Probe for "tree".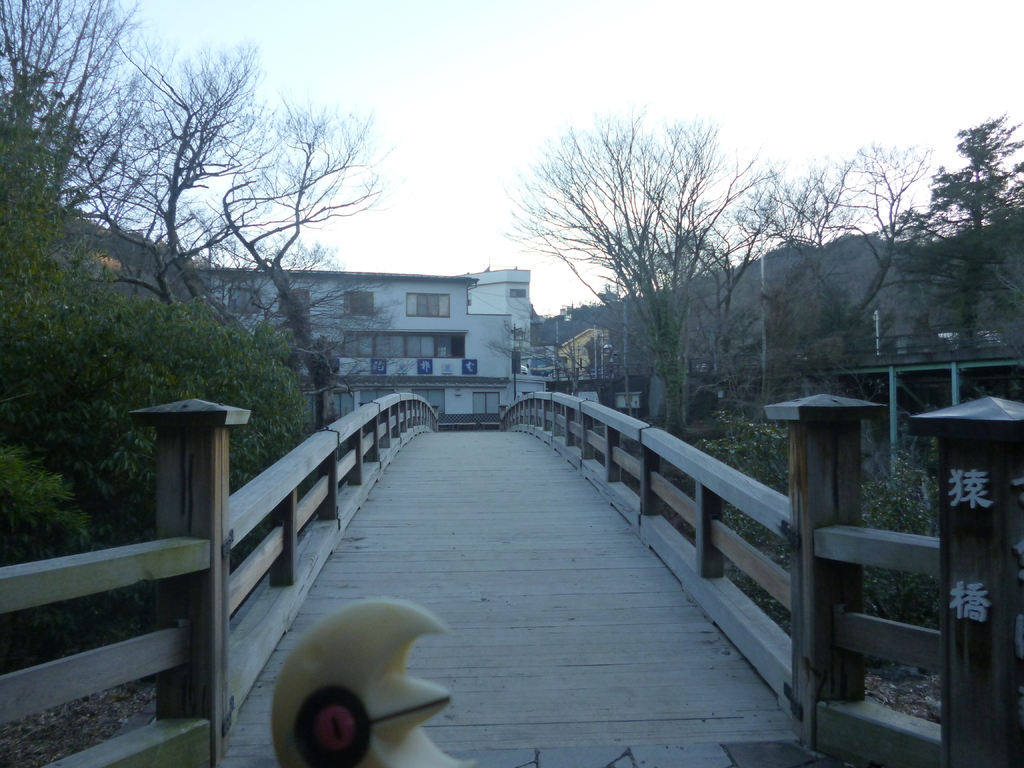
Probe result: bbox=[767, 140, 941, 344].
